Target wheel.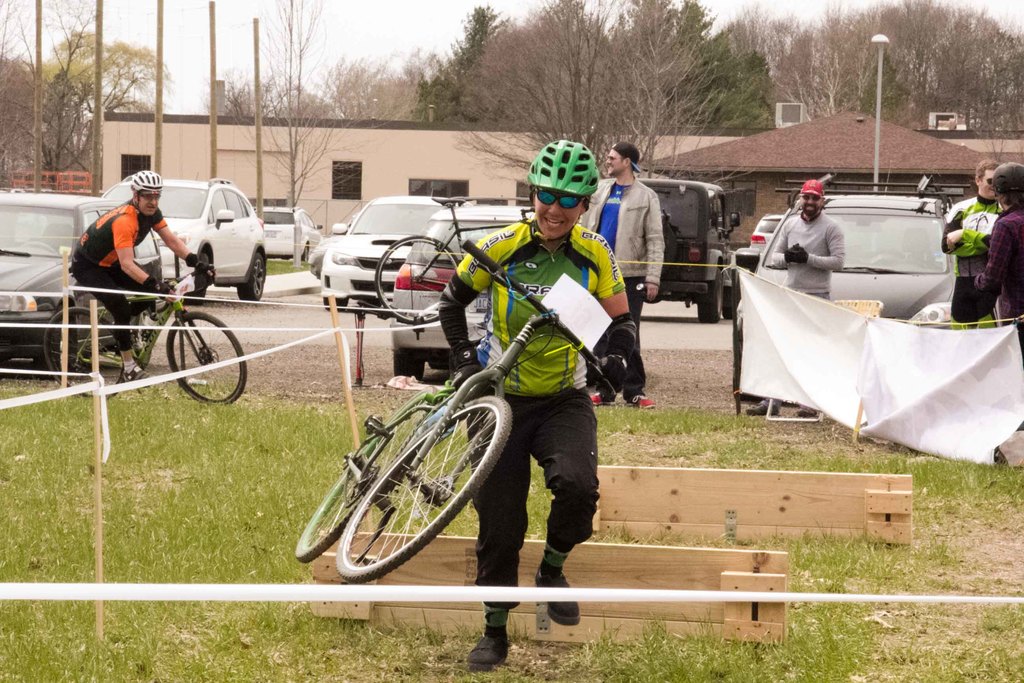
Target region: (43, 307, 125, 401).
